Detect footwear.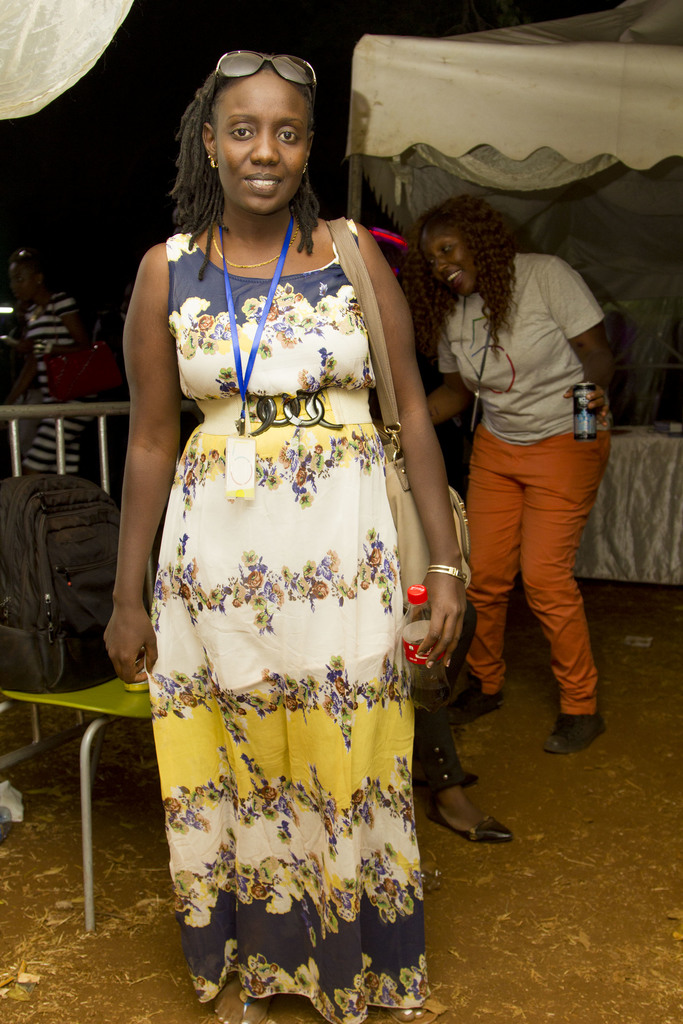
Detected at Rect(543, 703, 610, 760).
